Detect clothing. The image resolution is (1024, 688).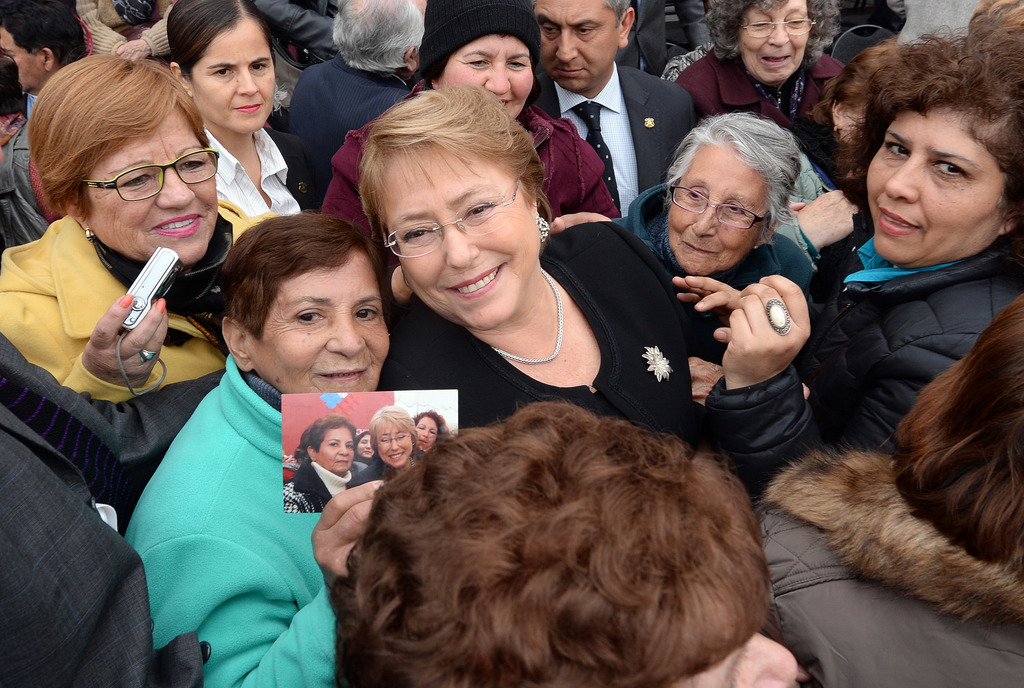
{"x1": 614, "y1": 0, "x2": 716, "y2": 74}.
